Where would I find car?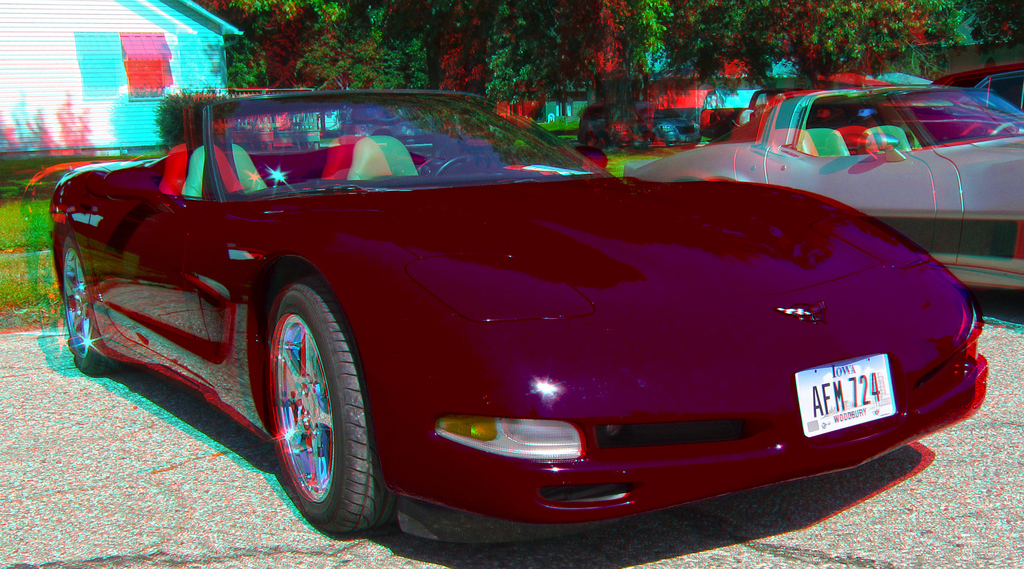
At <region>47, 88, 982, 539</region>.
